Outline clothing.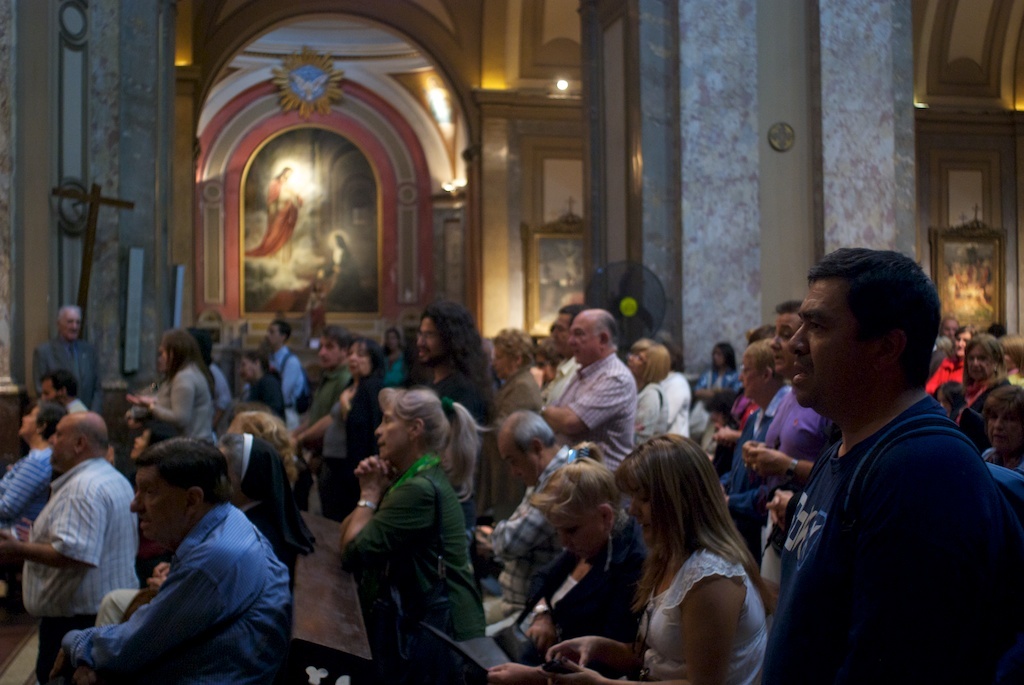
Outline: 316 370 392 511.
